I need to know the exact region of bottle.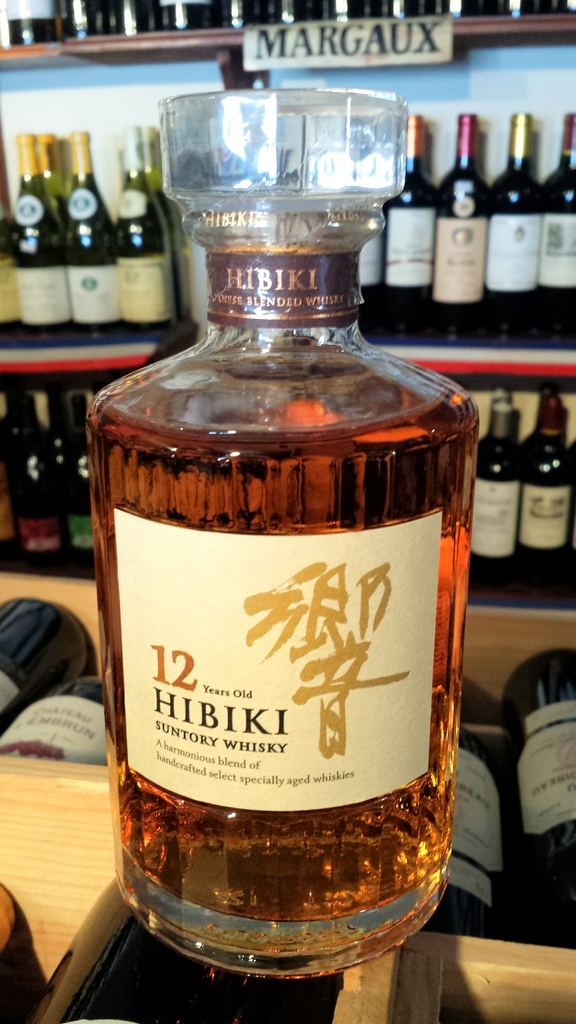
Region: pyautogui.locateOnScreen(356, 216, 387, 294).
